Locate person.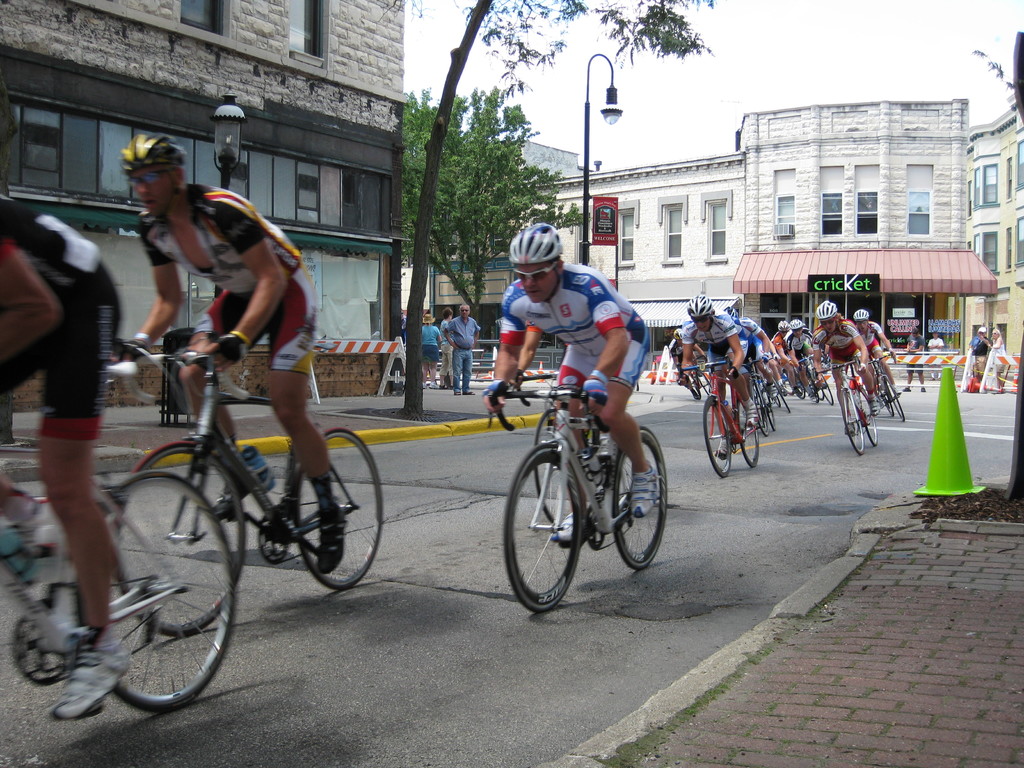
Bounding box: BBox(970, 323, 991, 384).
